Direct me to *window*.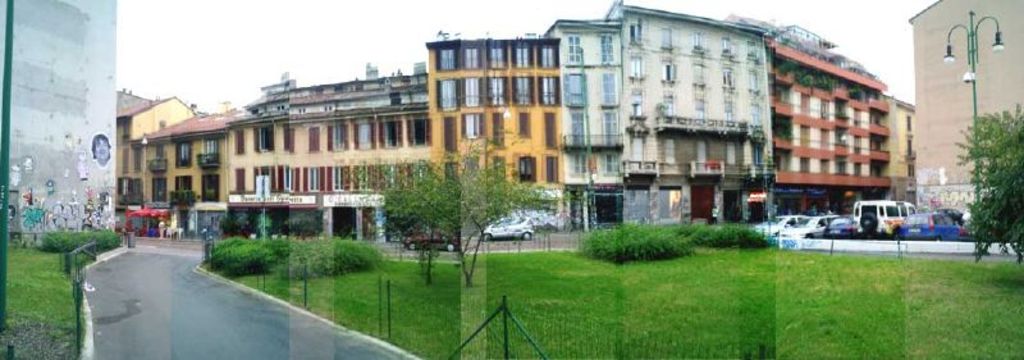
Direction: box(251, 165, 269, 192).
